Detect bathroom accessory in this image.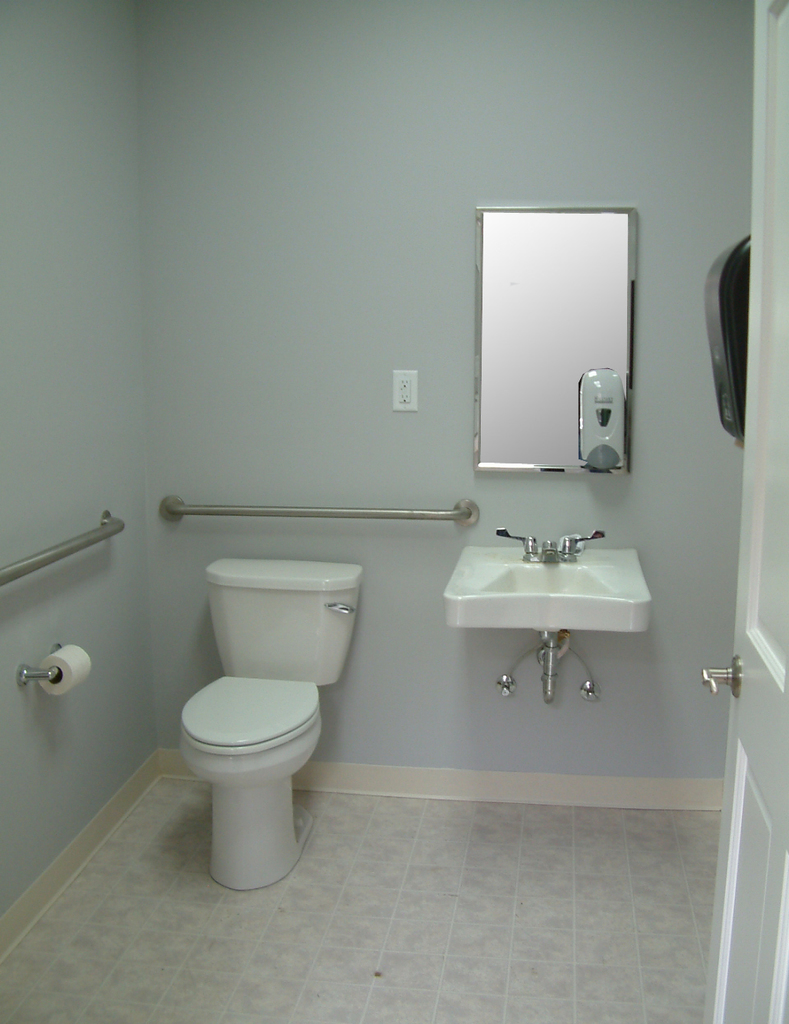
Detection: region(561, 519, 609, 570).
